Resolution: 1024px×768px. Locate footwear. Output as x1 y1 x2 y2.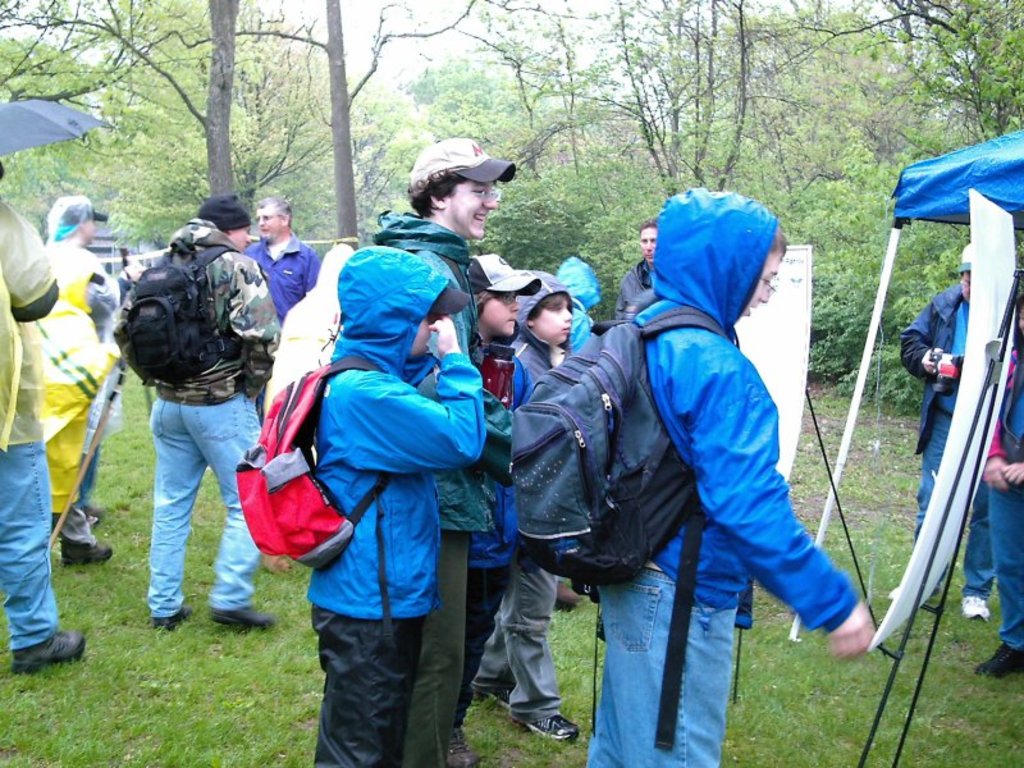
970 635 1023 685.
